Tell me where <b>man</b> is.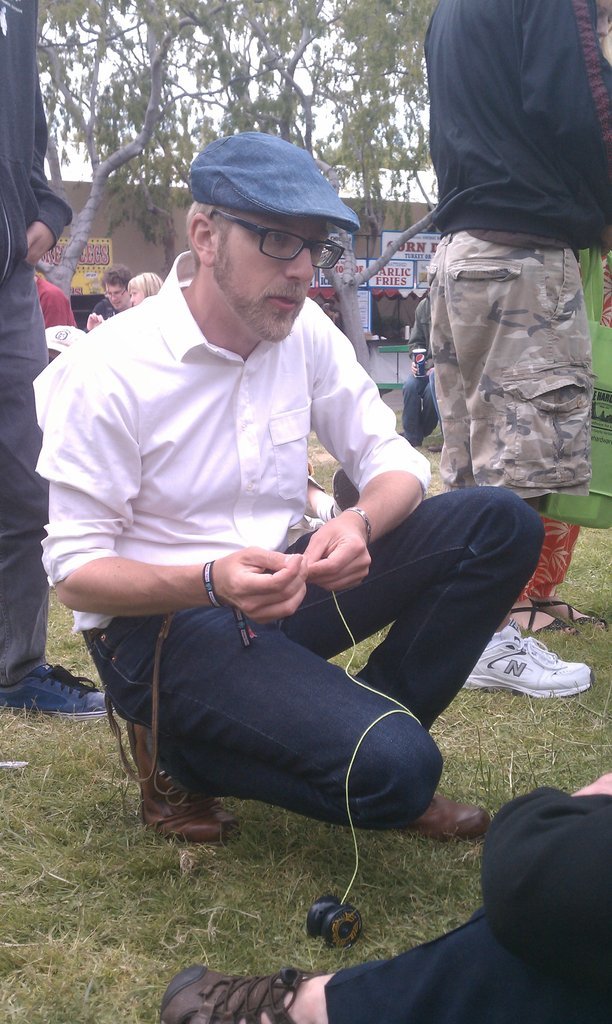
<b>man</b> is at [x1=0, y1=0, x2=116, y2=715].
